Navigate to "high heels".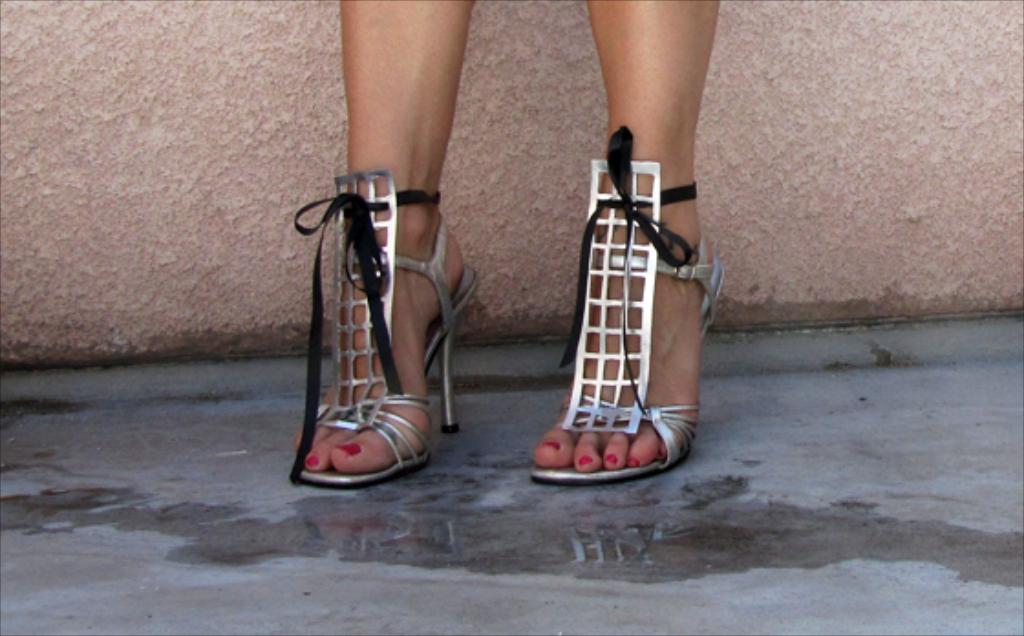
Navigation target: x1=523 y1=132 x2=731 y2=488.
